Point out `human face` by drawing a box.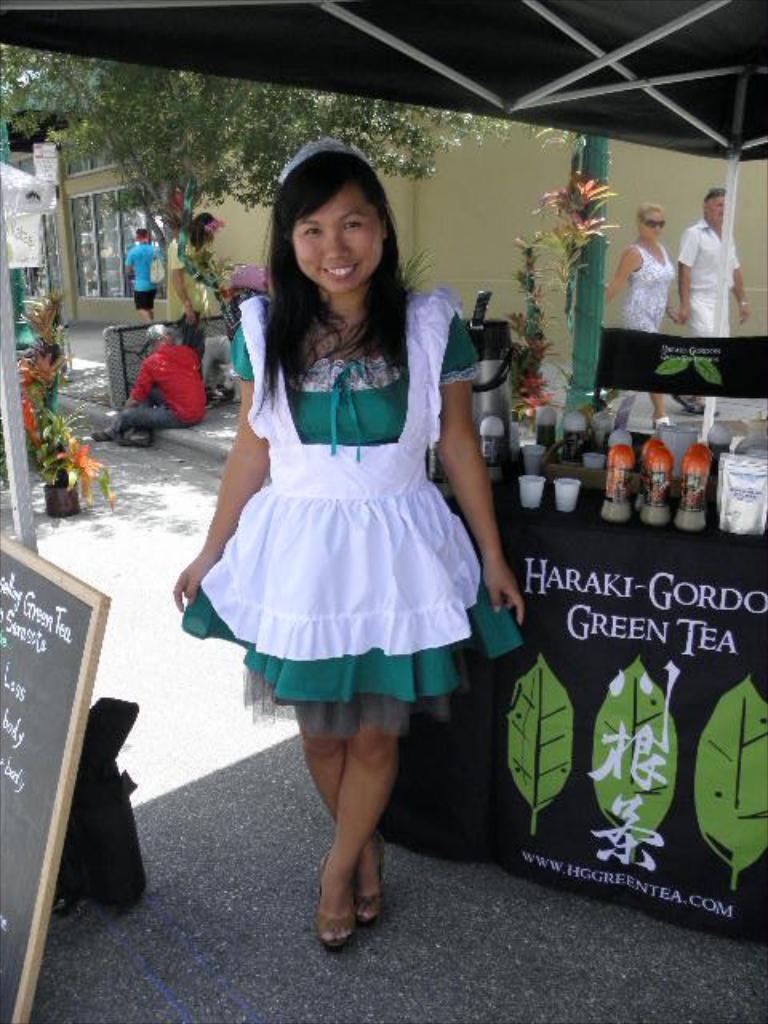
(left=294, top=181, right=378, bottom=294).
